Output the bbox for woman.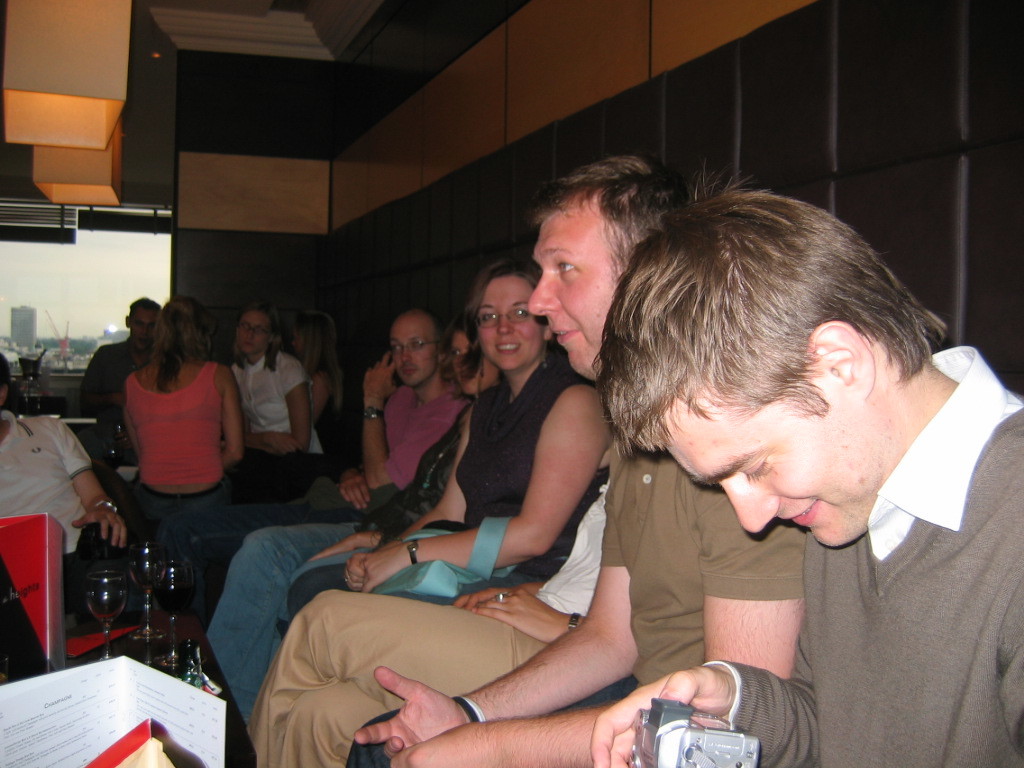
Rect(215, 300, 334, 517).
